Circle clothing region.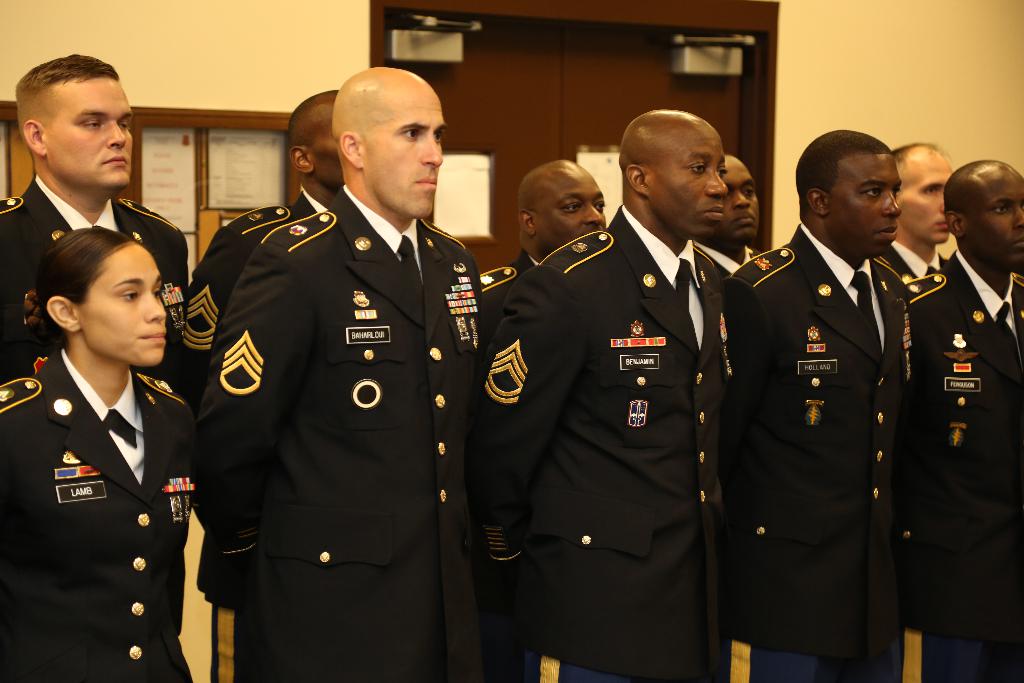
Region: select_region(13, 309, 207, 664).
